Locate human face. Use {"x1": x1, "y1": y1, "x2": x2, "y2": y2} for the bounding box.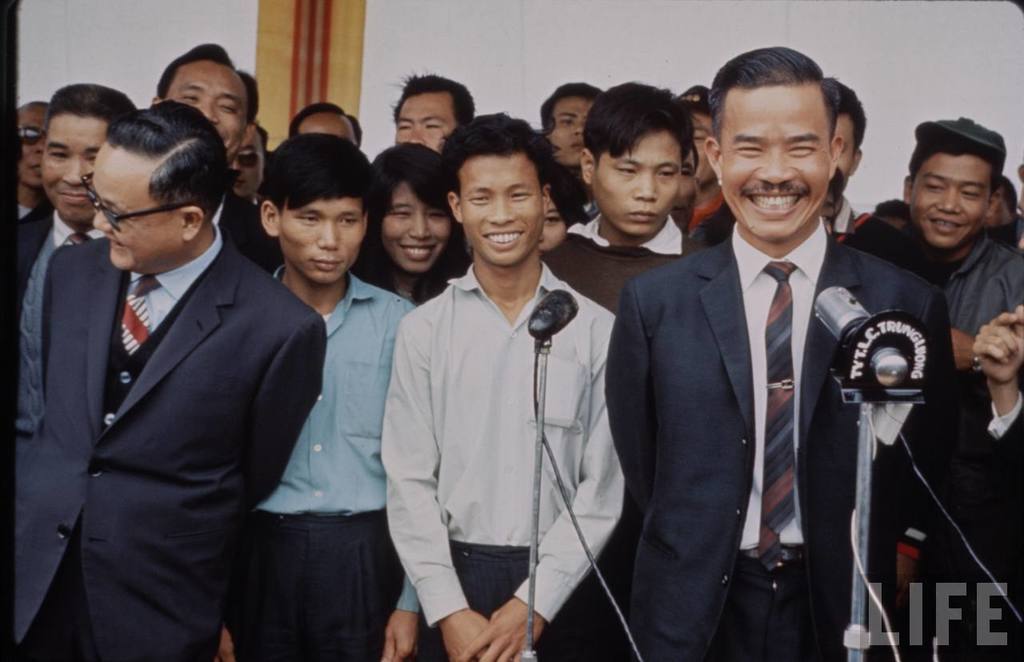
{"x1": 548, "y1": 97, "x2": 605, "y2": 163}.
